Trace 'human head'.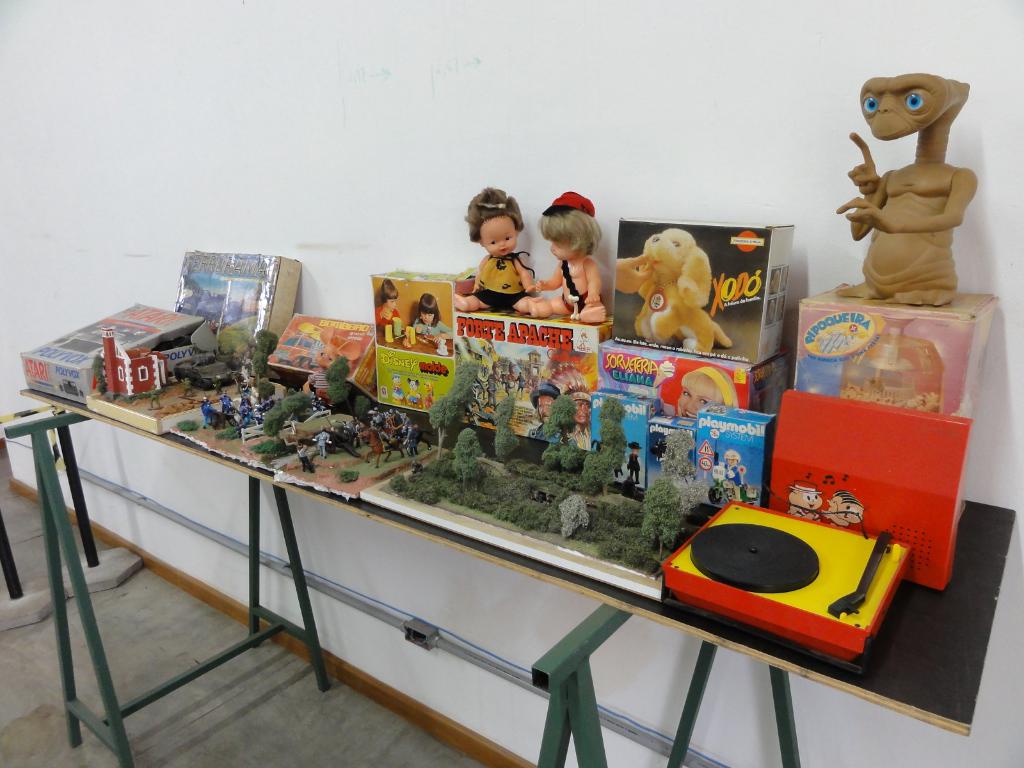
Traced to {"left": 529, "top": 384, "right": 564, "bottom": 422}.
